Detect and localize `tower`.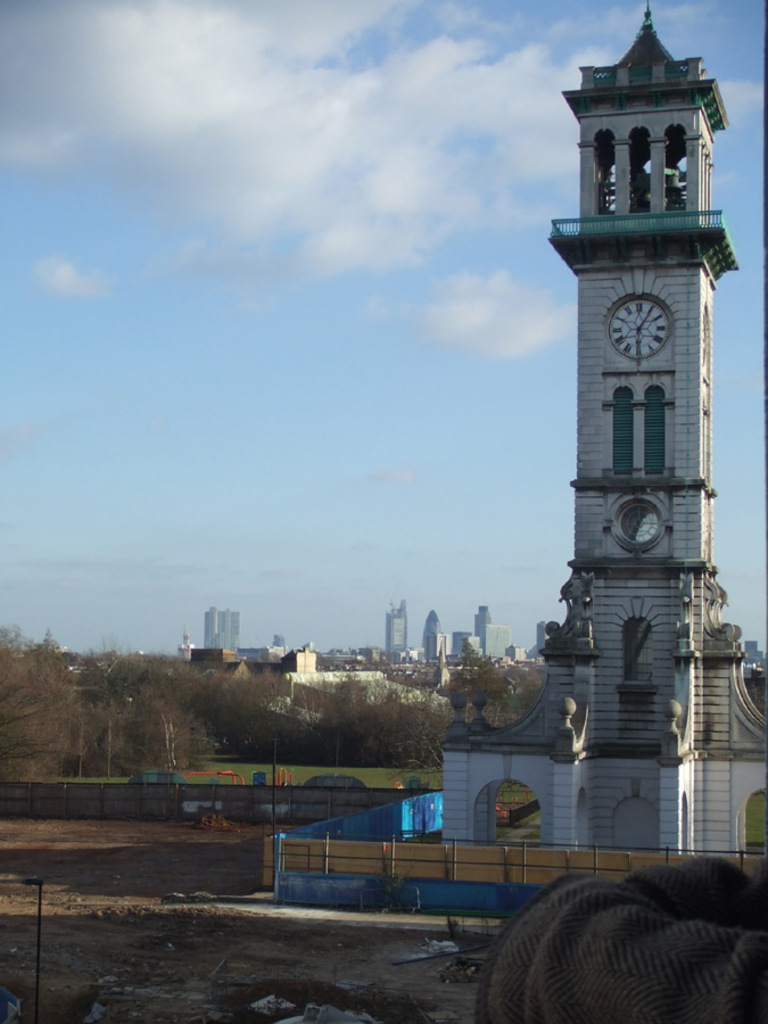
Localized at (x1=421, y1=610, x2=440, y2=666).
